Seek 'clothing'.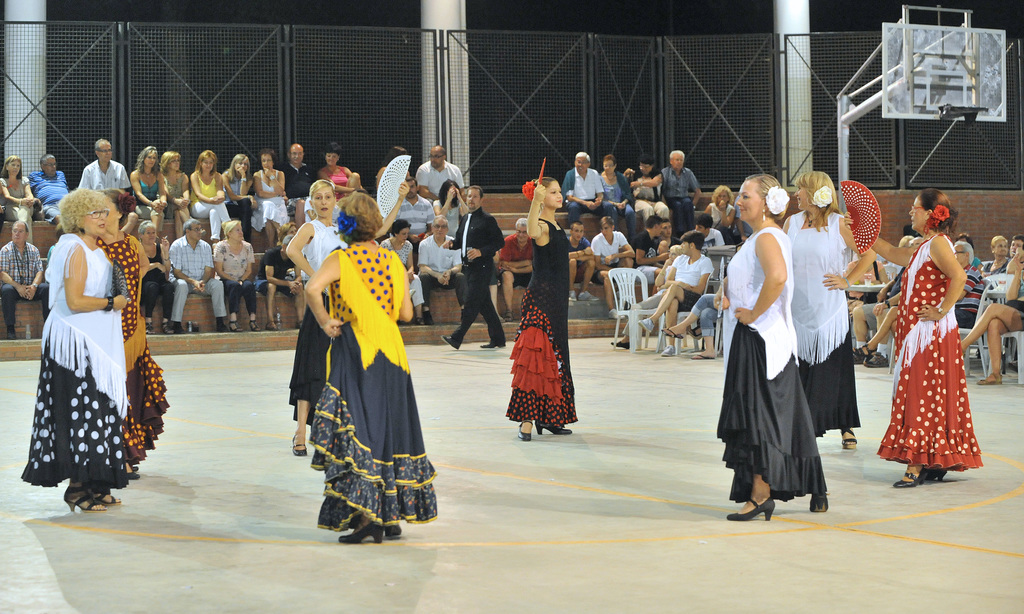
<box>28,166,75,217</box>.
